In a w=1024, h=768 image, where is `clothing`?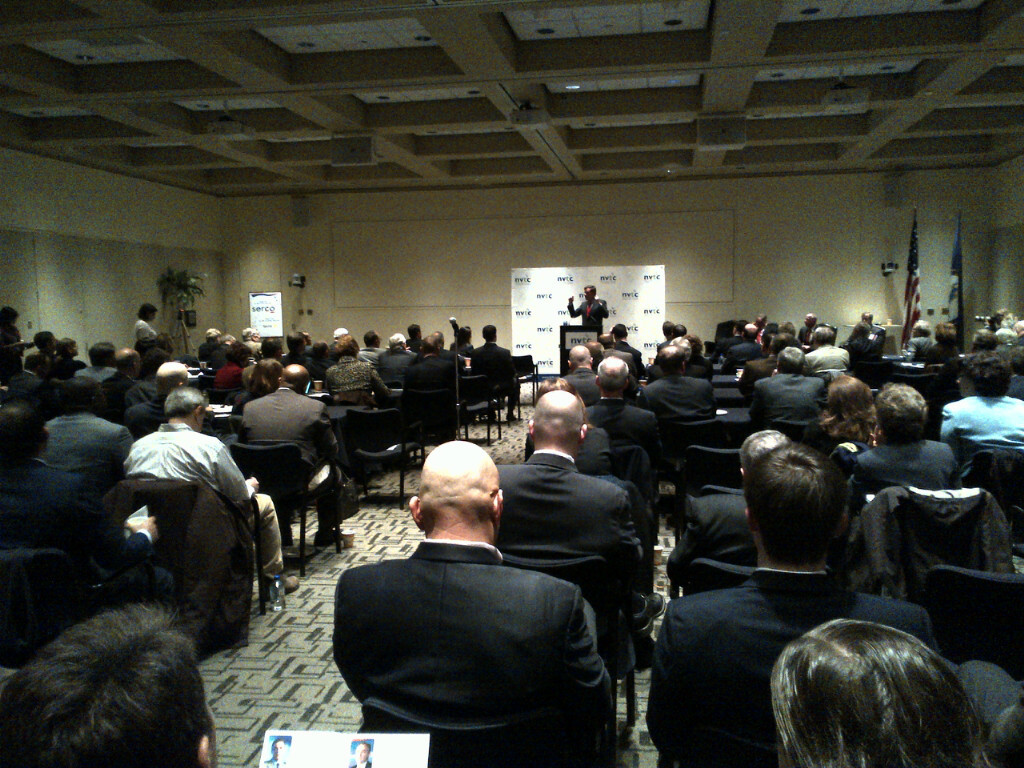
box=[321, 356, 402, 408].
